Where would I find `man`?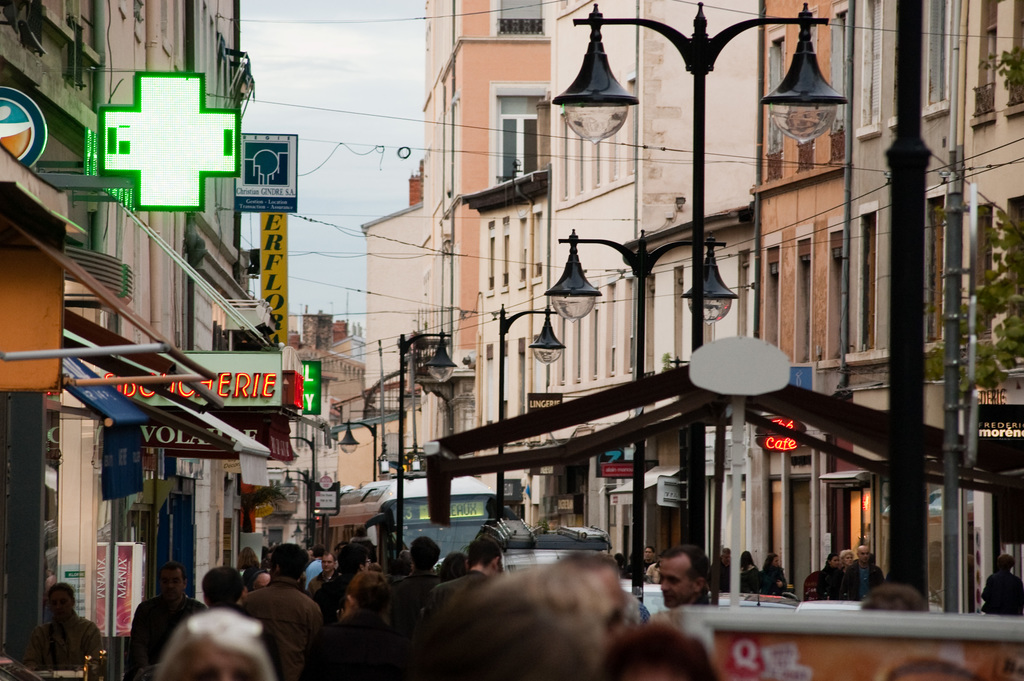
At [x1=655, y1=543, x2=712, y2=610].
